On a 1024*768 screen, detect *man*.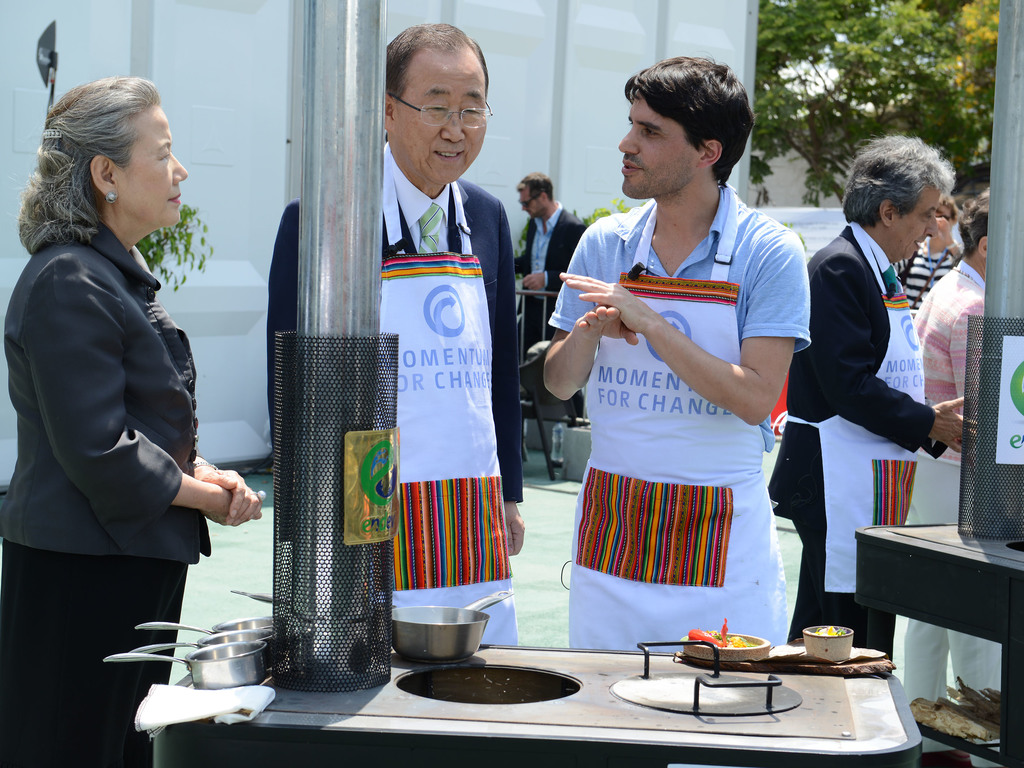
{"x1": 510, "y1": 165, "x2": 591, "y2": 420}.
